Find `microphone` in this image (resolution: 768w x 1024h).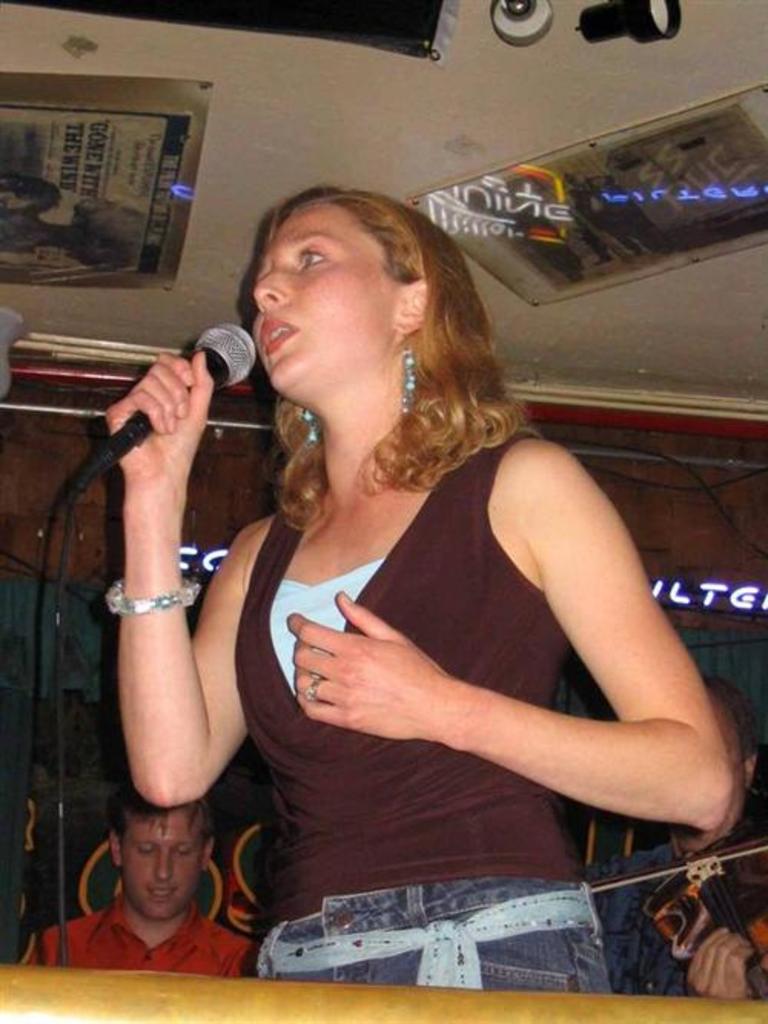
locate(66, 327, 250, 487).
